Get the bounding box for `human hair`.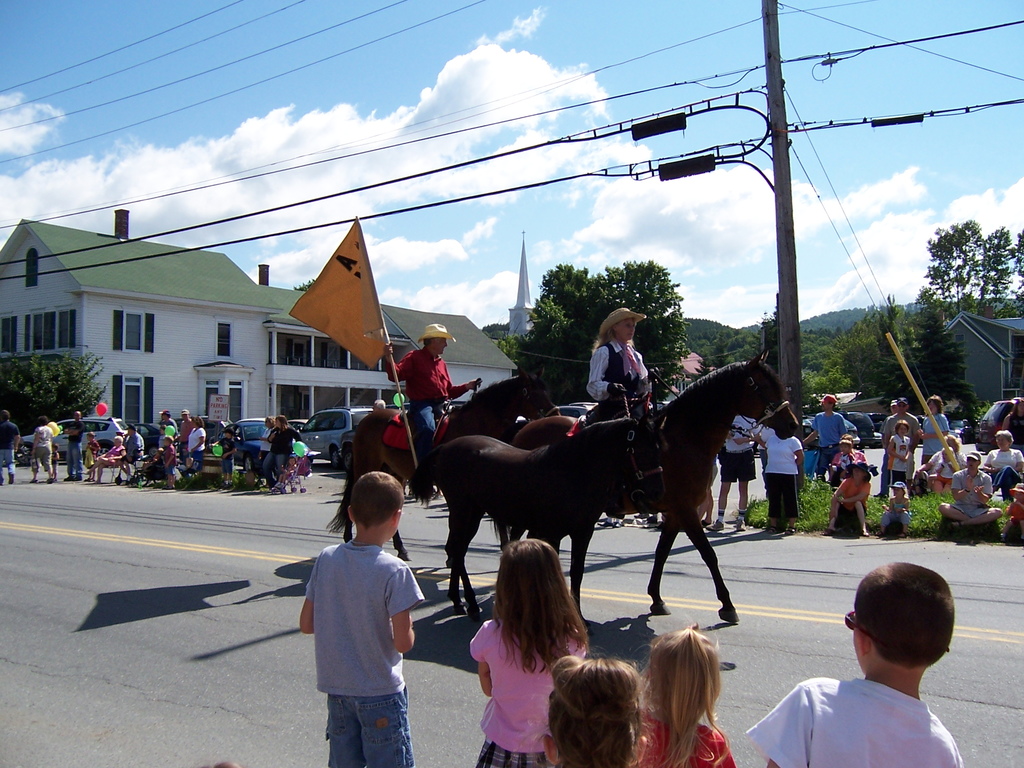
x1=996 y1=431 x2=1014 y2=448.
